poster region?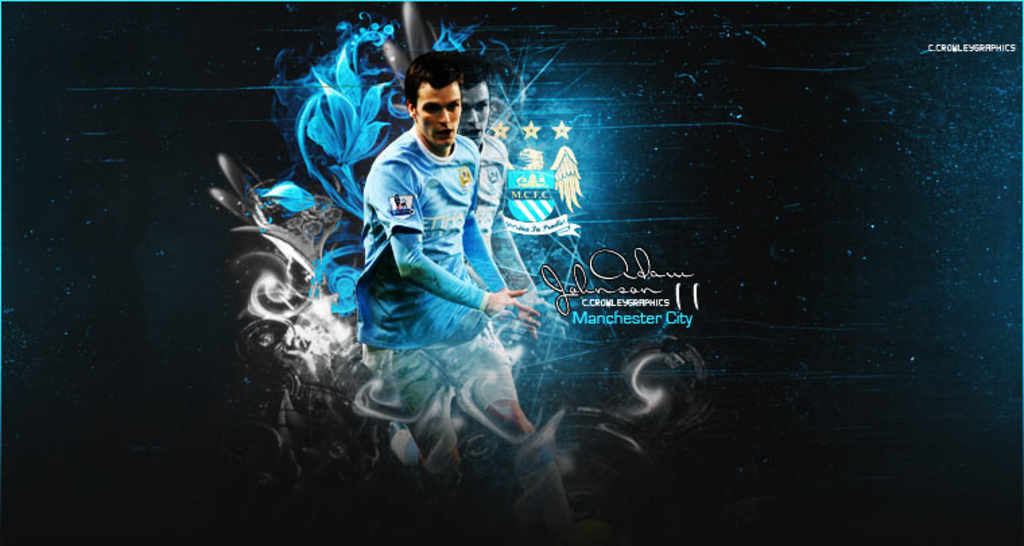
pyautogui.locateOnScreen(0, 0, 1023, 545)
